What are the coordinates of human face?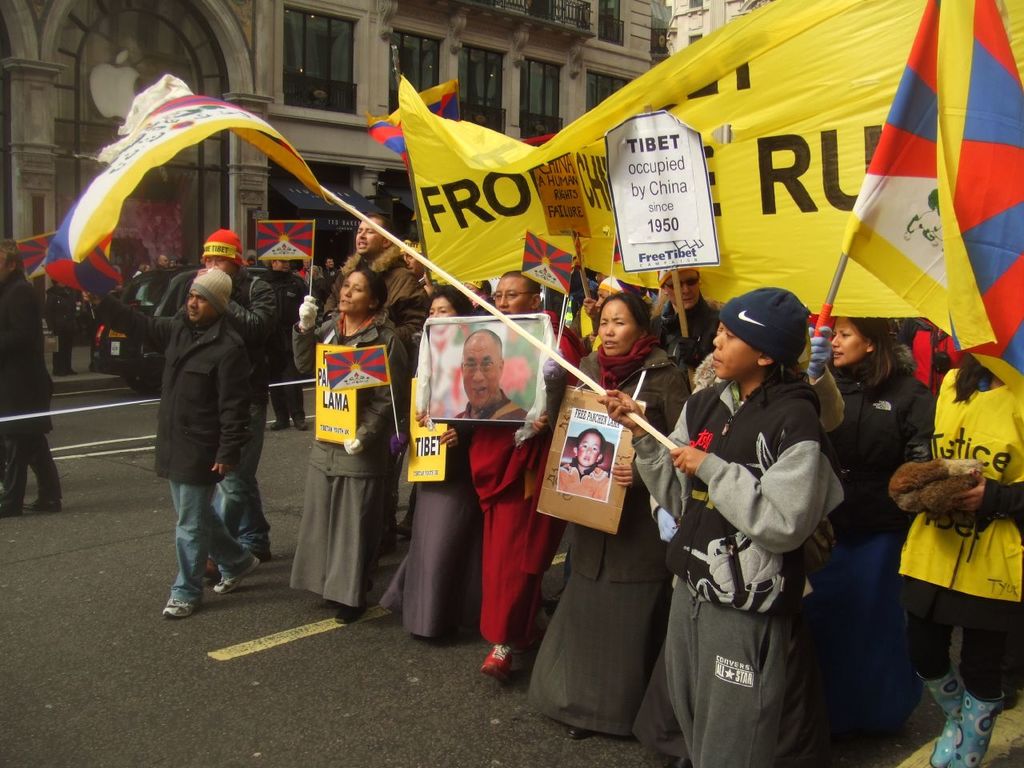
(713,322,763,382).
